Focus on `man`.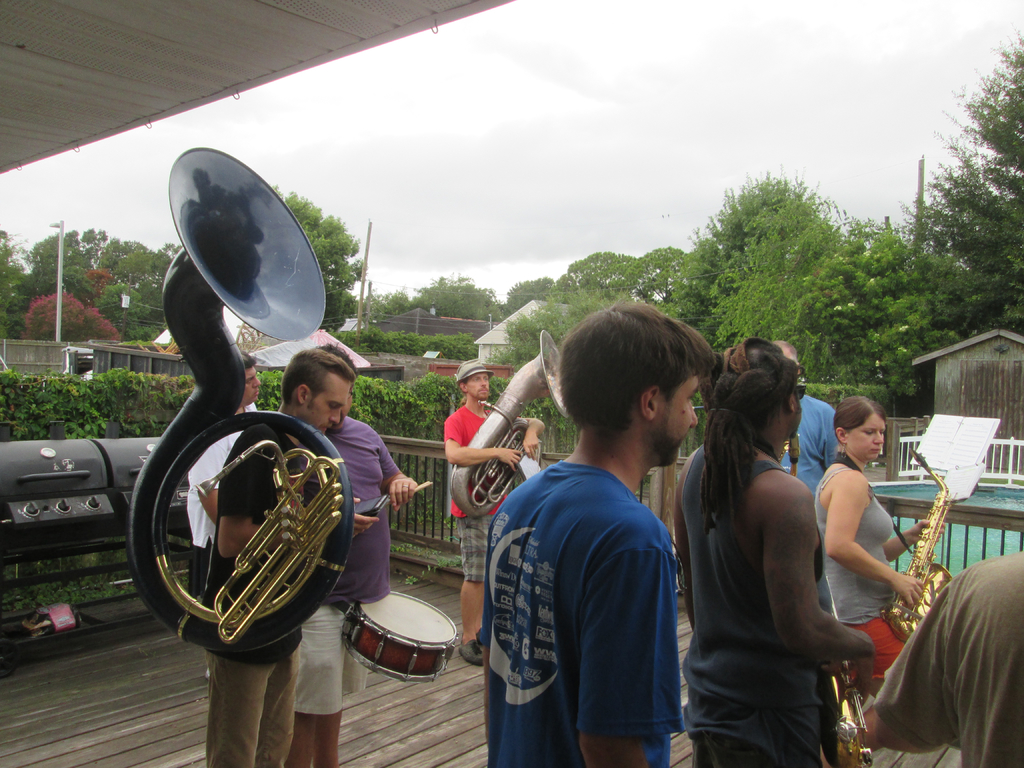
Focused at {"left": 435, "top": 350, "right": 546, "bottom": 669}.
